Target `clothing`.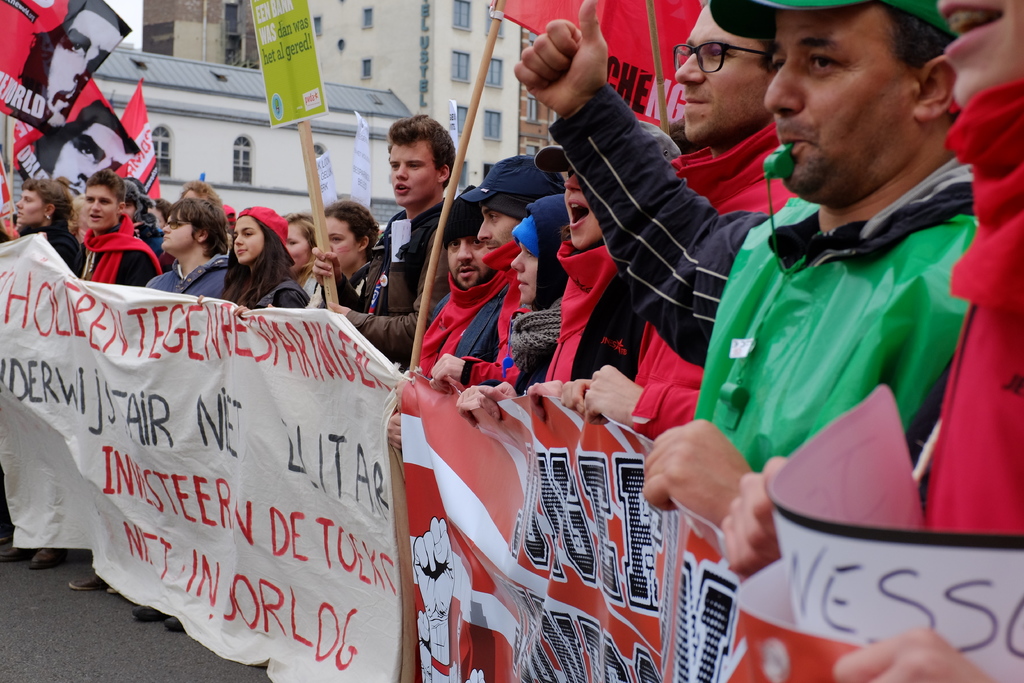
Target region: locate(628, 120, 797, 436).
